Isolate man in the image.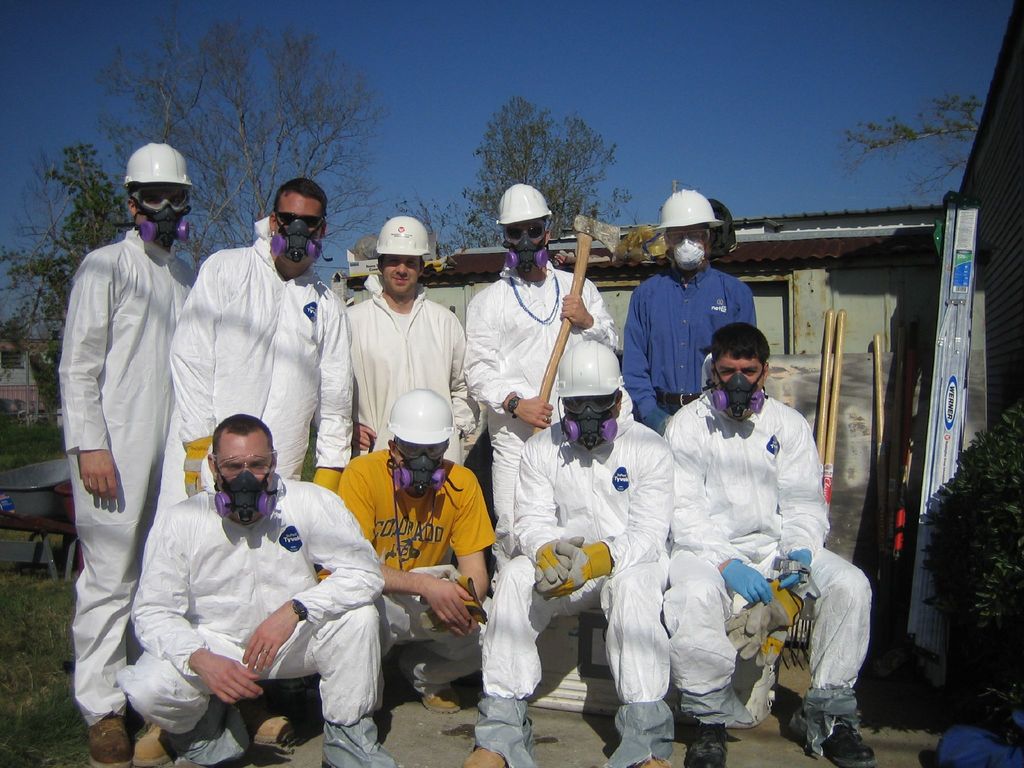
Isolated region: 464,182,618,532.
